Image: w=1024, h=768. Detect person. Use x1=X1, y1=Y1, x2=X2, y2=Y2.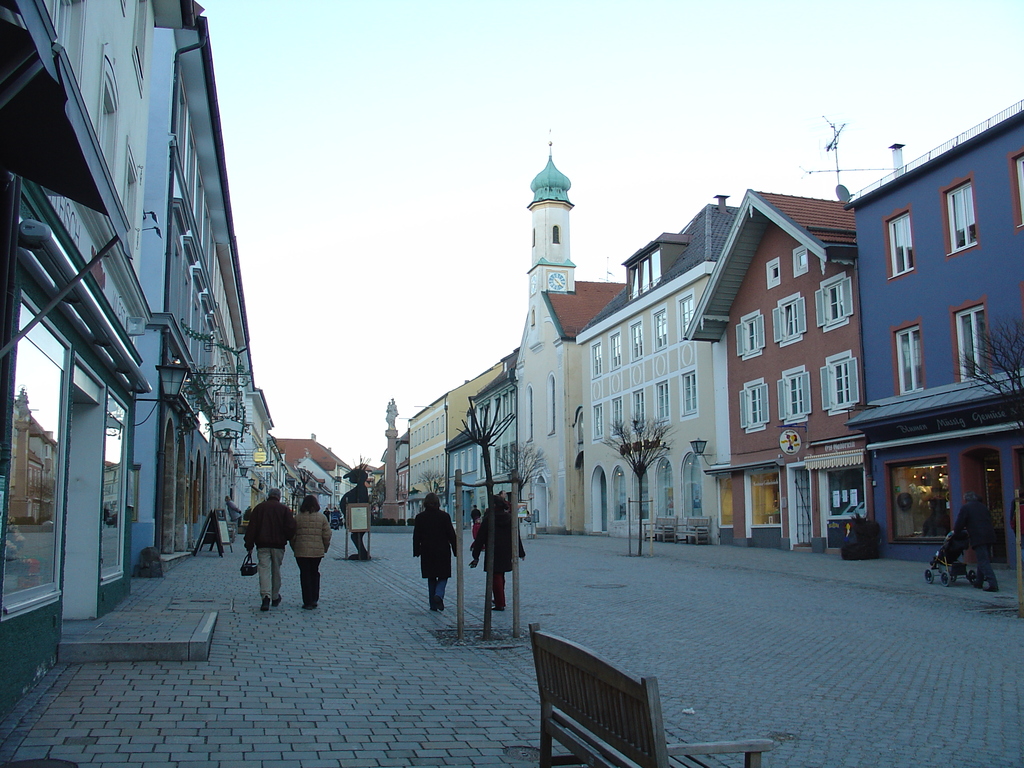
x1=472, y1=508, x2=508, y2=611.
